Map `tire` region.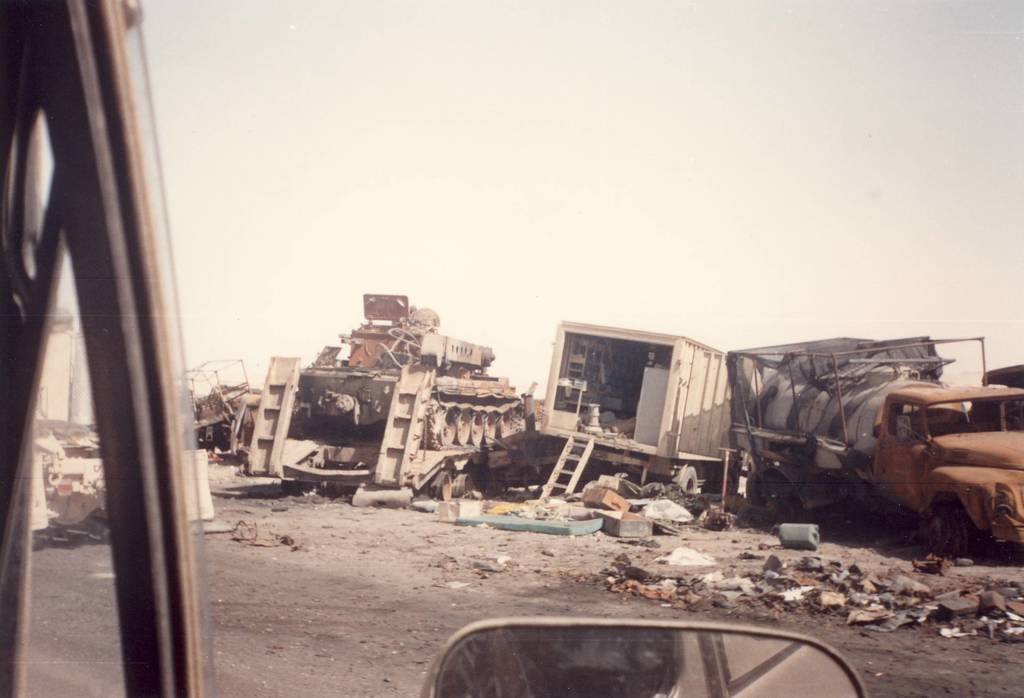
Mapped to bbox(746, 467, 794, 517).
